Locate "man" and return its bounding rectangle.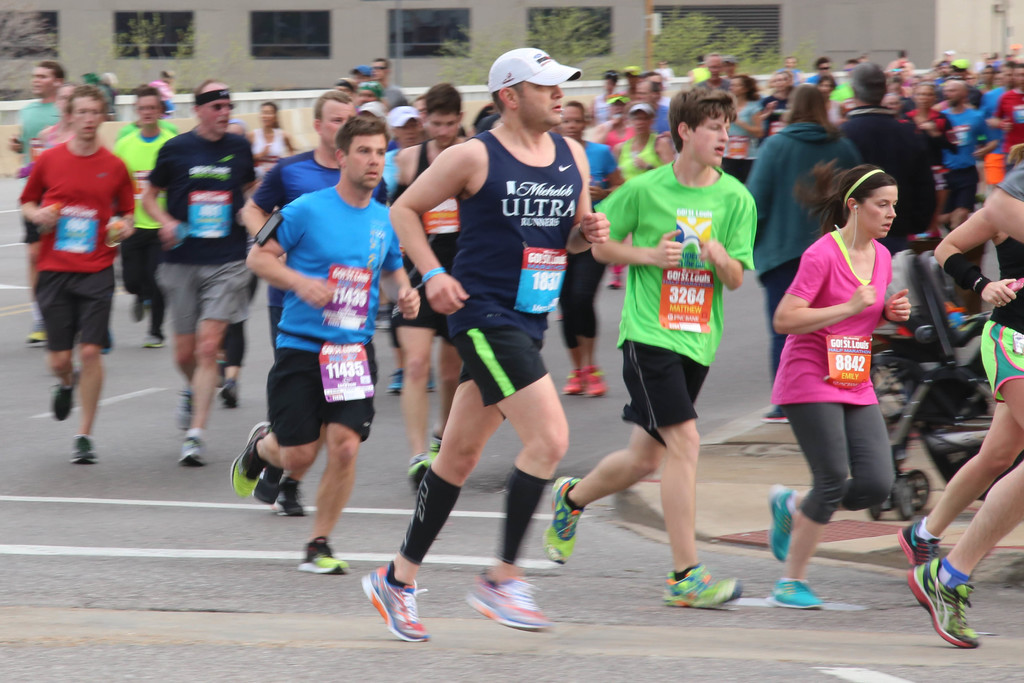
(left=632, top=82, right=671, bottom=140).
